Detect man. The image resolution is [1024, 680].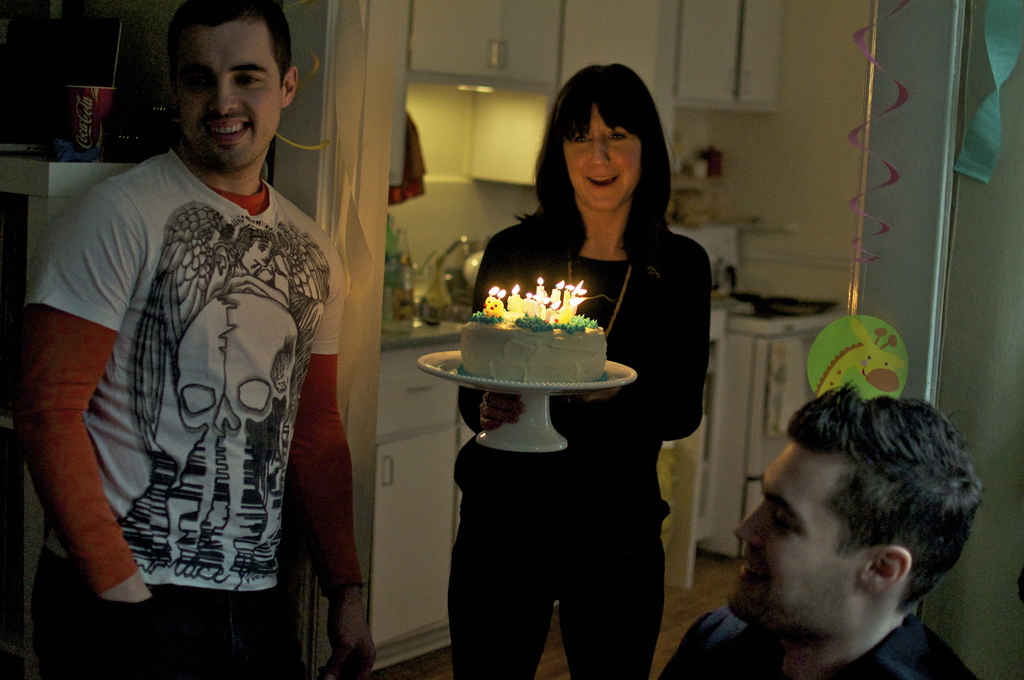
Rect(657, 384, 989, 679).
